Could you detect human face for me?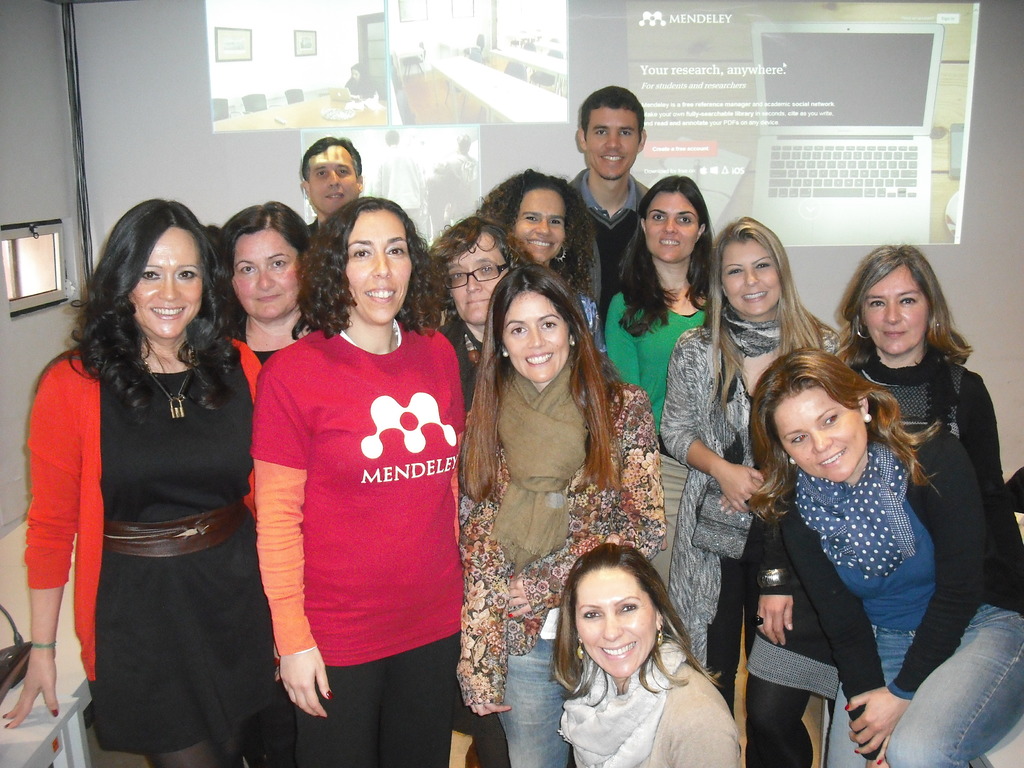
Detection result: {"x1": 778, "y1": 388, "x2": 866, "y2": 481}.
